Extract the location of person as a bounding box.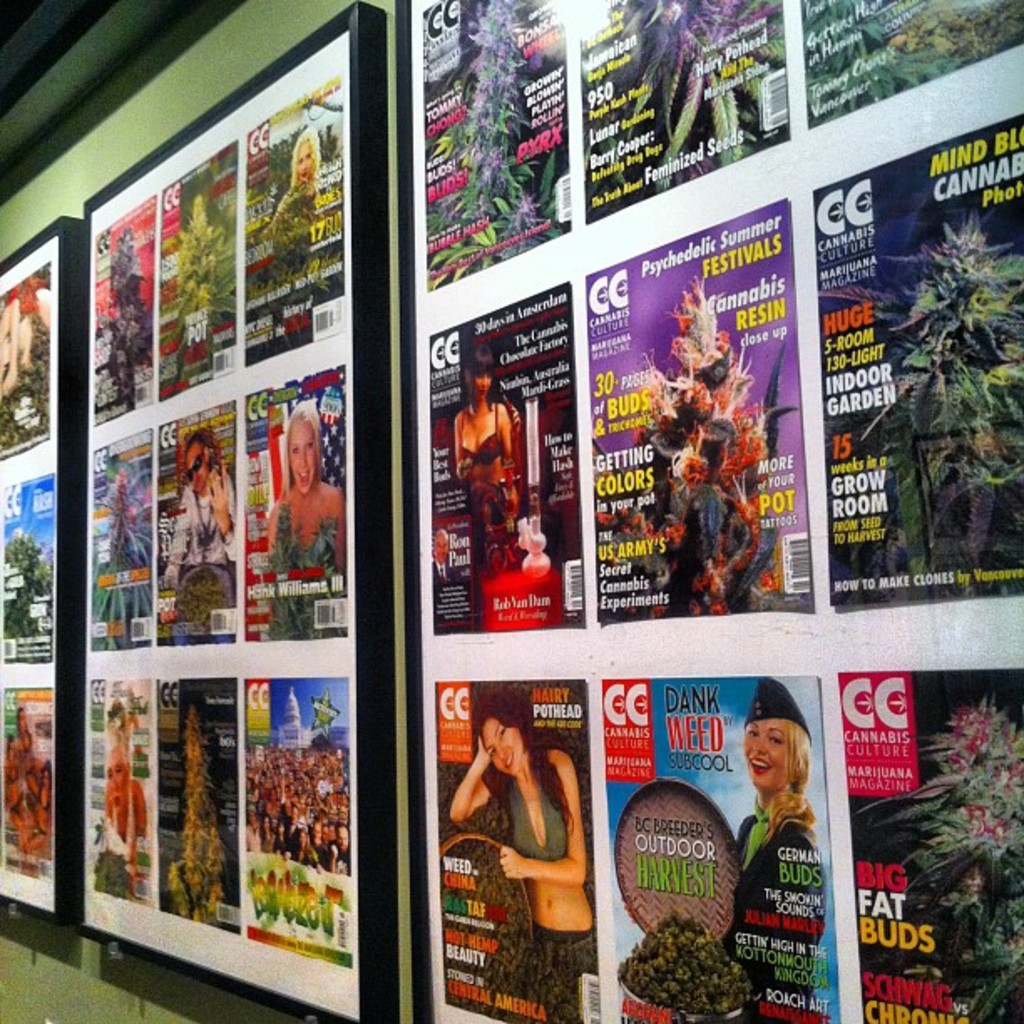
l=443, t=684, r=604, b=1022.
